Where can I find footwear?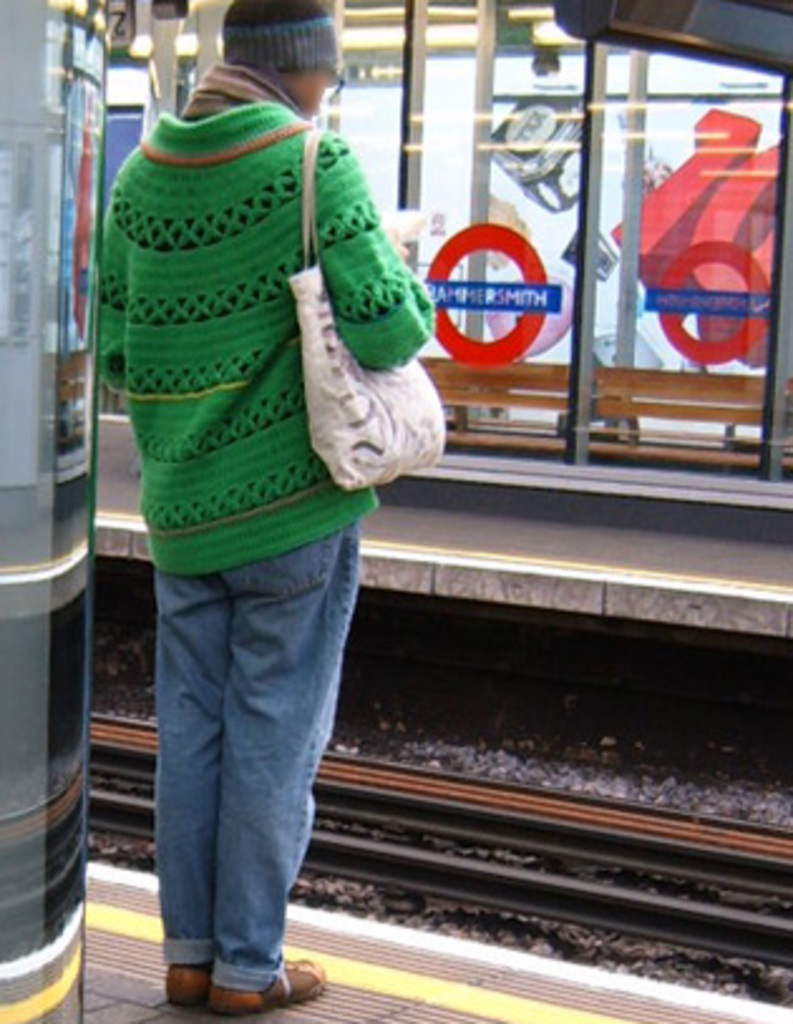
You can find it at (left=154, top=961, right=229, bottom=1021).
